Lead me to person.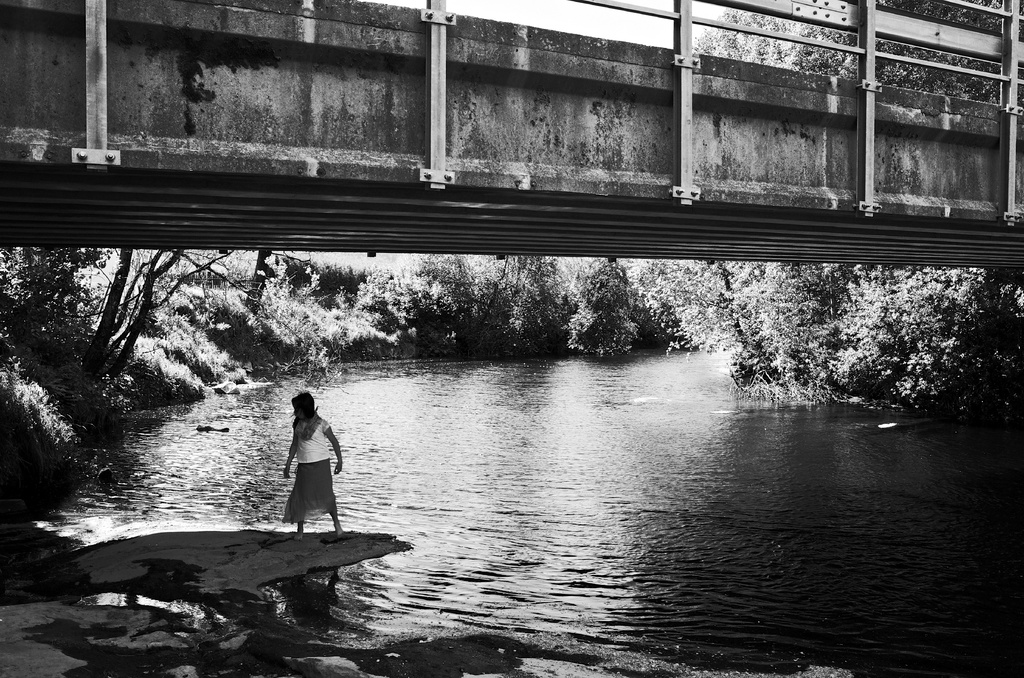
Lead to 271/391/337/544.
